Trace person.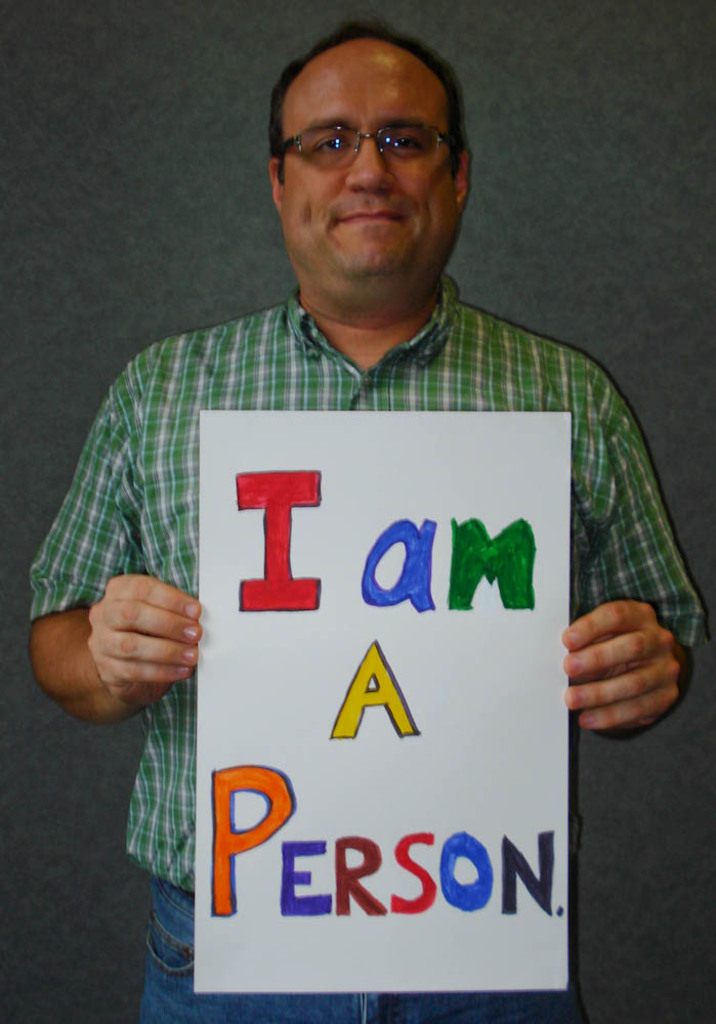
Traced to Rect(32, 15, 701, 1016).
